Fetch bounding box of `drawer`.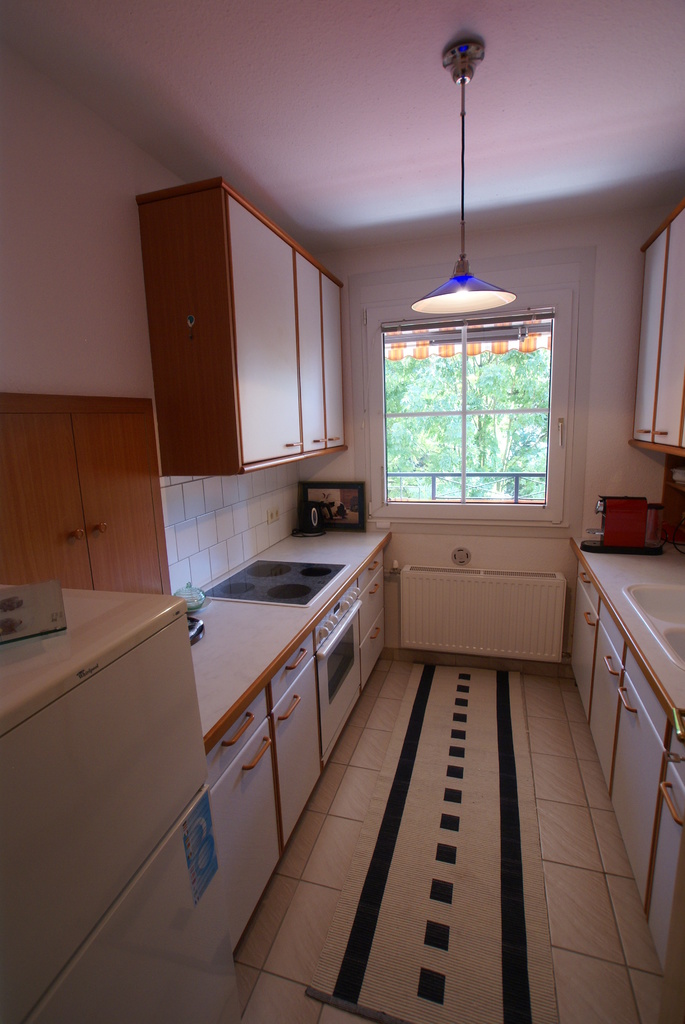
Bbox: box(355, 547, 388, 597).
